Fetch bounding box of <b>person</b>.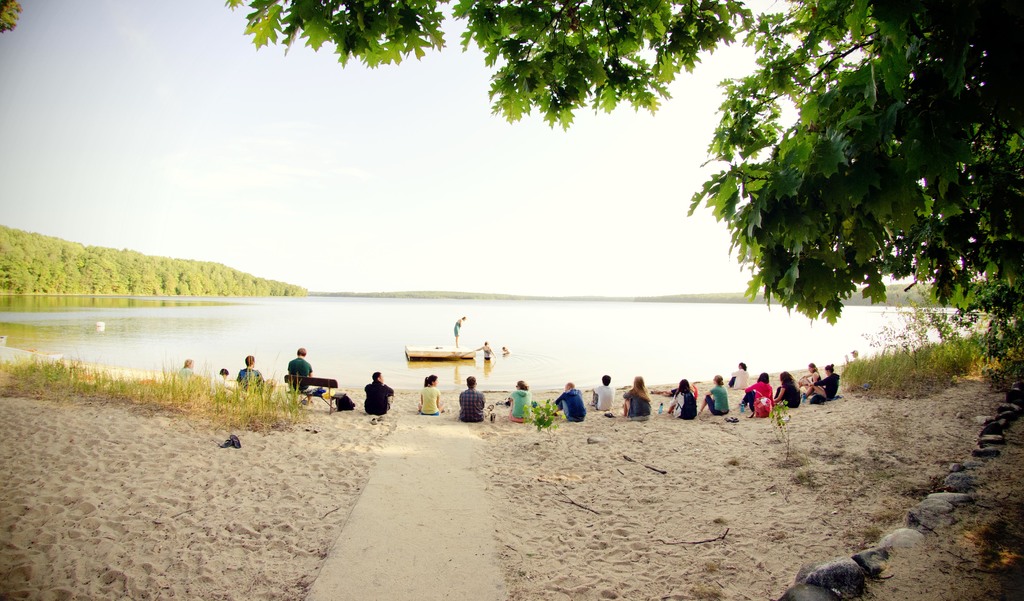
Bbox: [696, 374, 732, 416].
